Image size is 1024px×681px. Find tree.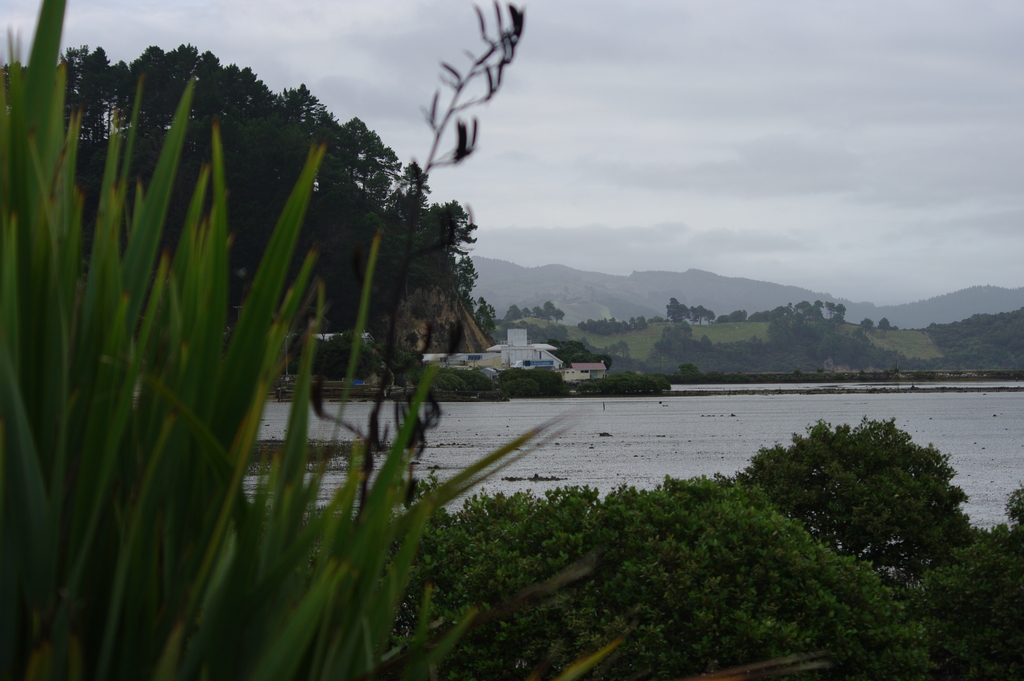
detection(371, 152, 492, 367).
